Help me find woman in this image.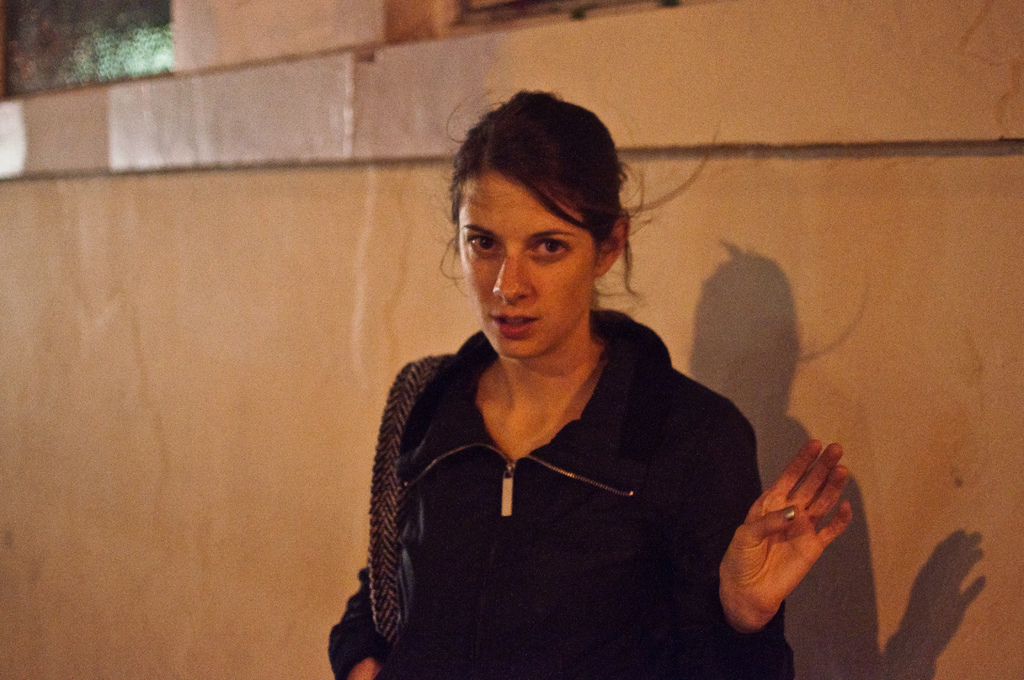
Found it: 325/90/854/679.
